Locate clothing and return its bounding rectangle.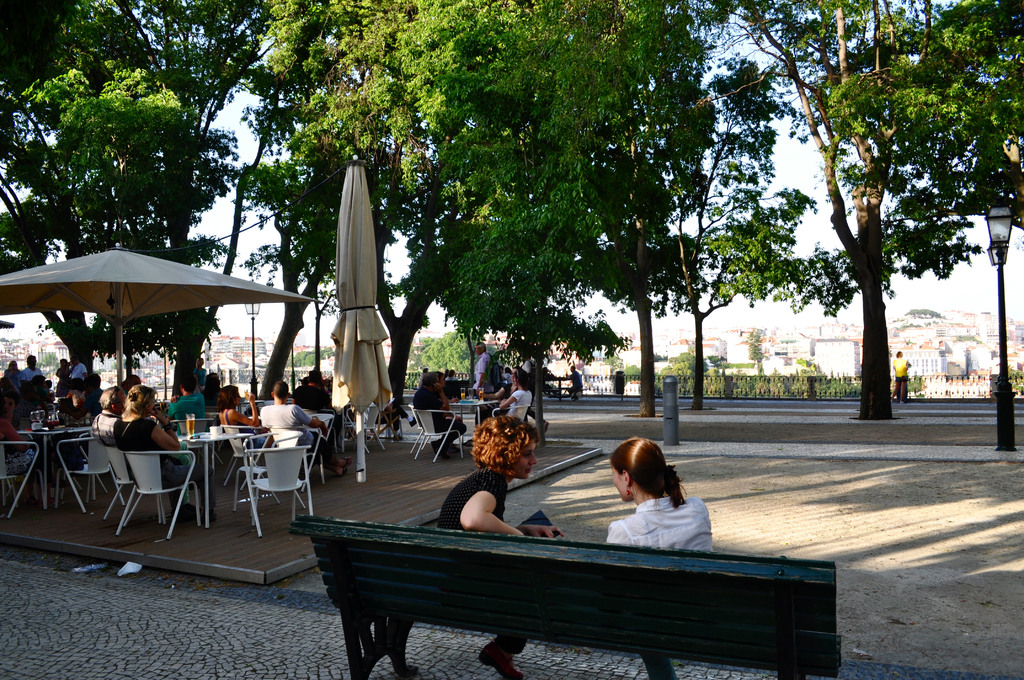
BBox(467, 343, 507, 396).
